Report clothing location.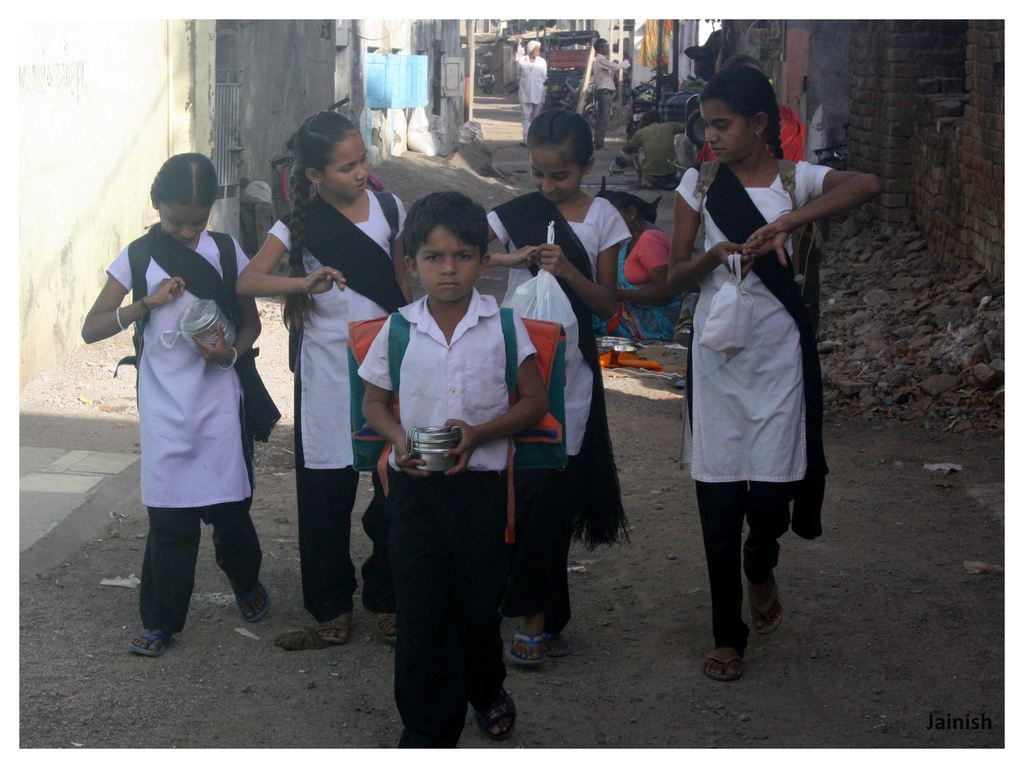
Report: [513, 53, 546, 142].
